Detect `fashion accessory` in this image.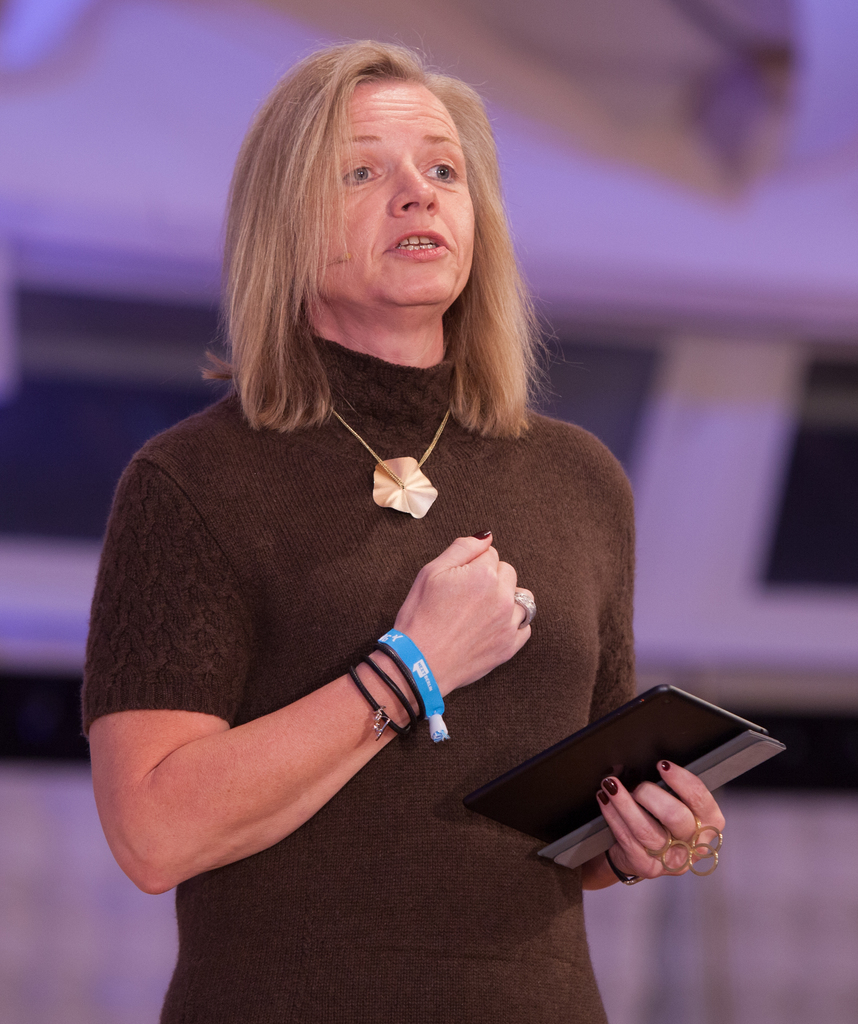
Detection: 329/409/452/522.
